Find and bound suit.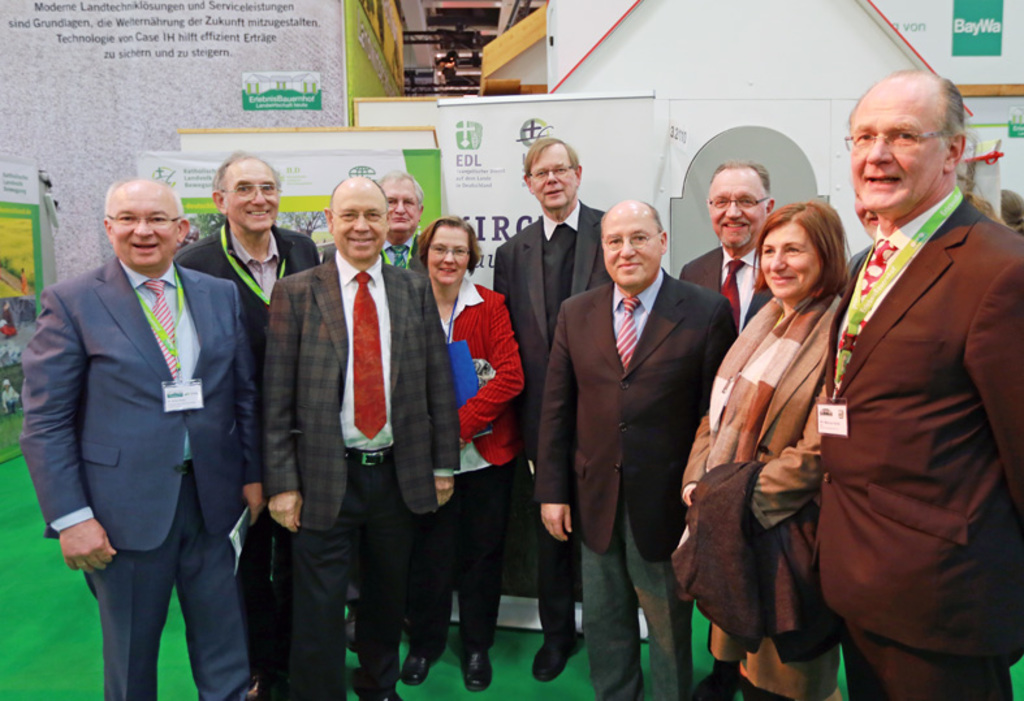
Bound: <bbox>536, 269, 735, 557</bbox>.
